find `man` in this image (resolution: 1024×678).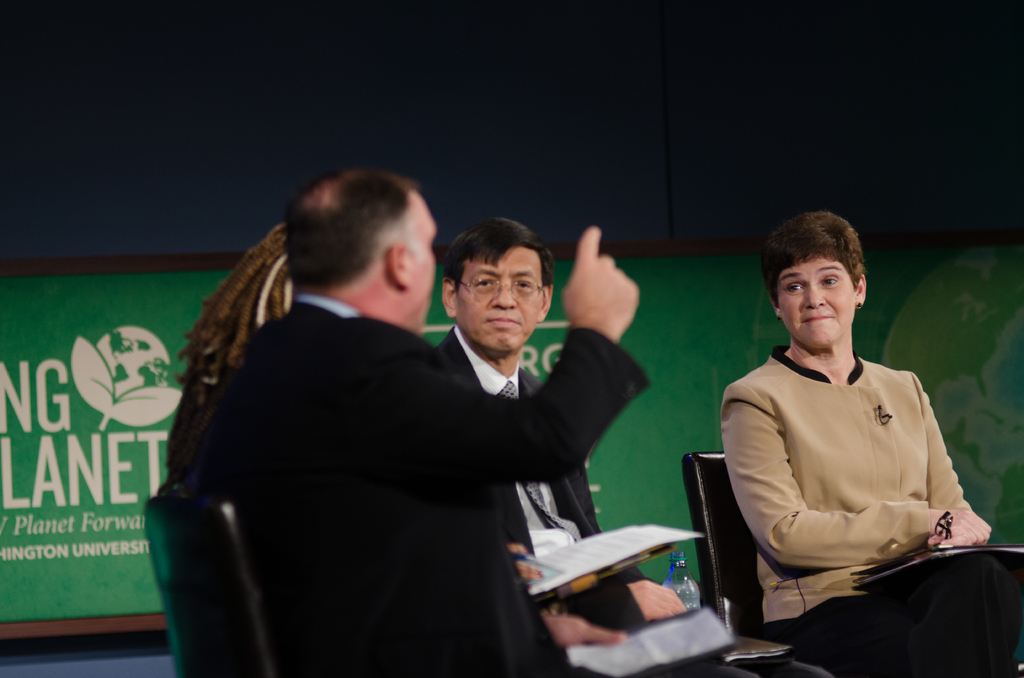
{"x1": 164, "y1": 170, "x2": 628, "y2": 668}.
